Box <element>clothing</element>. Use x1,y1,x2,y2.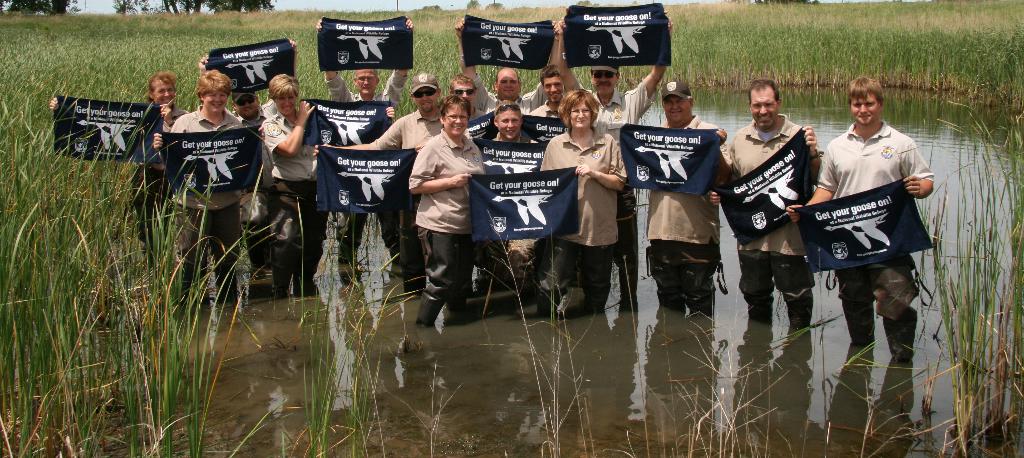
129,111,180,243.
